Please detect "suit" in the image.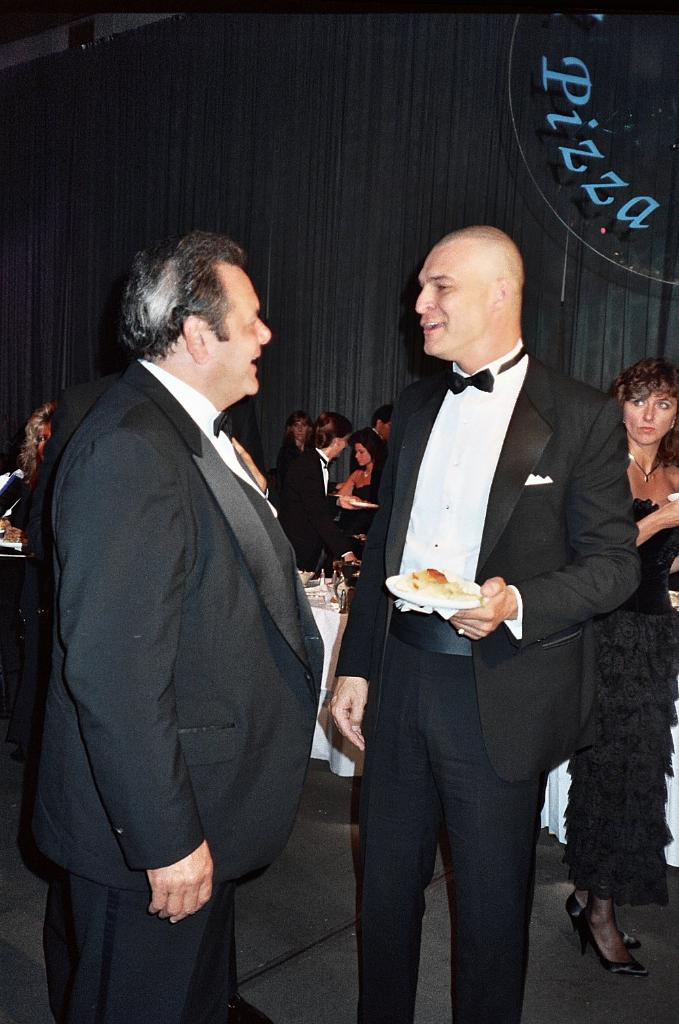
region(290, 450, 369, 574).
